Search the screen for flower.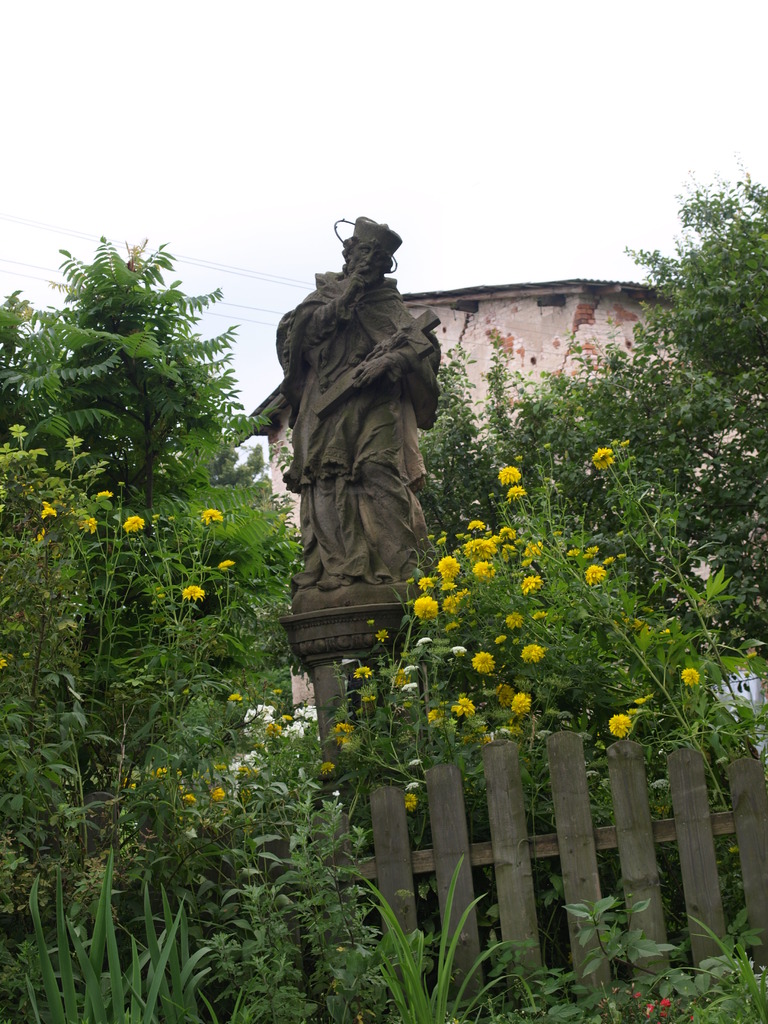
Found at <bbox>680, 671, 707, 689</bbox>.
